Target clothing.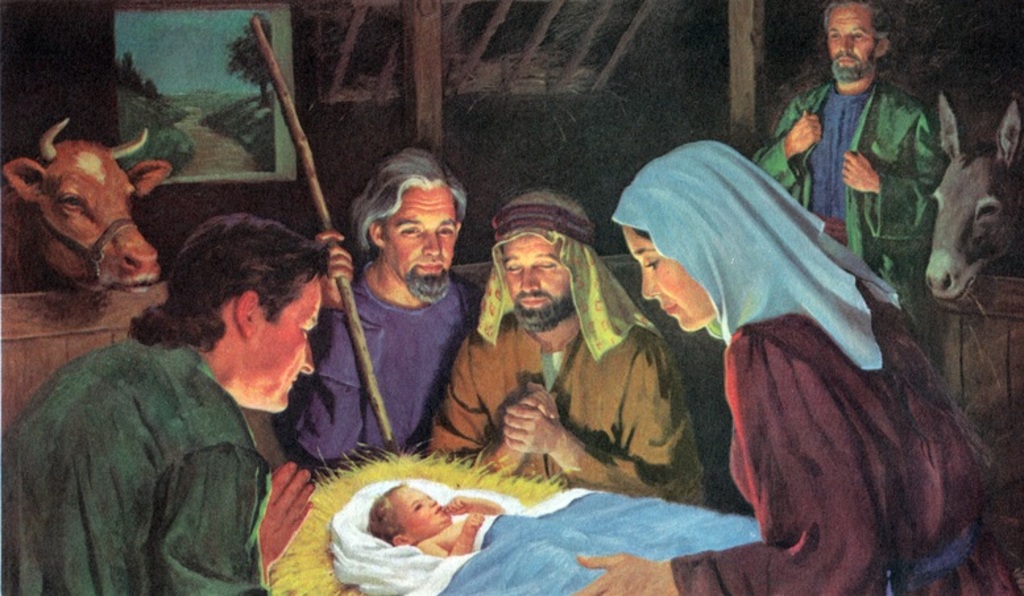
Target region: {"x1": 1, "y1": 339, "x2": 273, "y2": 595}.
